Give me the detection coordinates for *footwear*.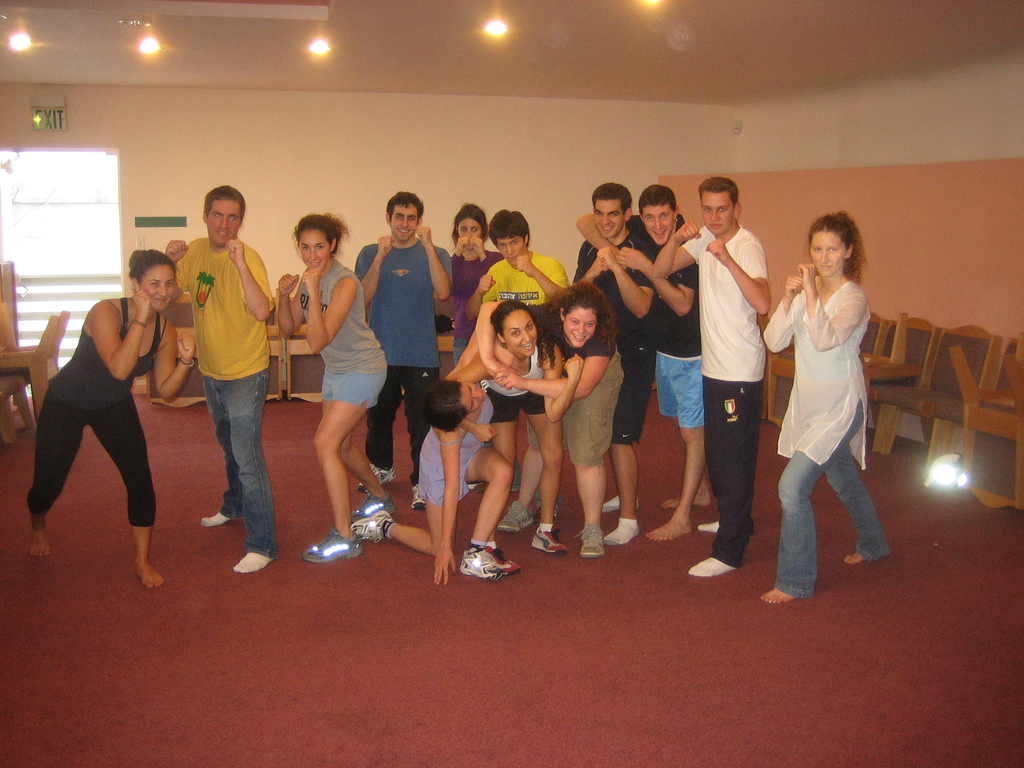
493, 547, 520, 574.
